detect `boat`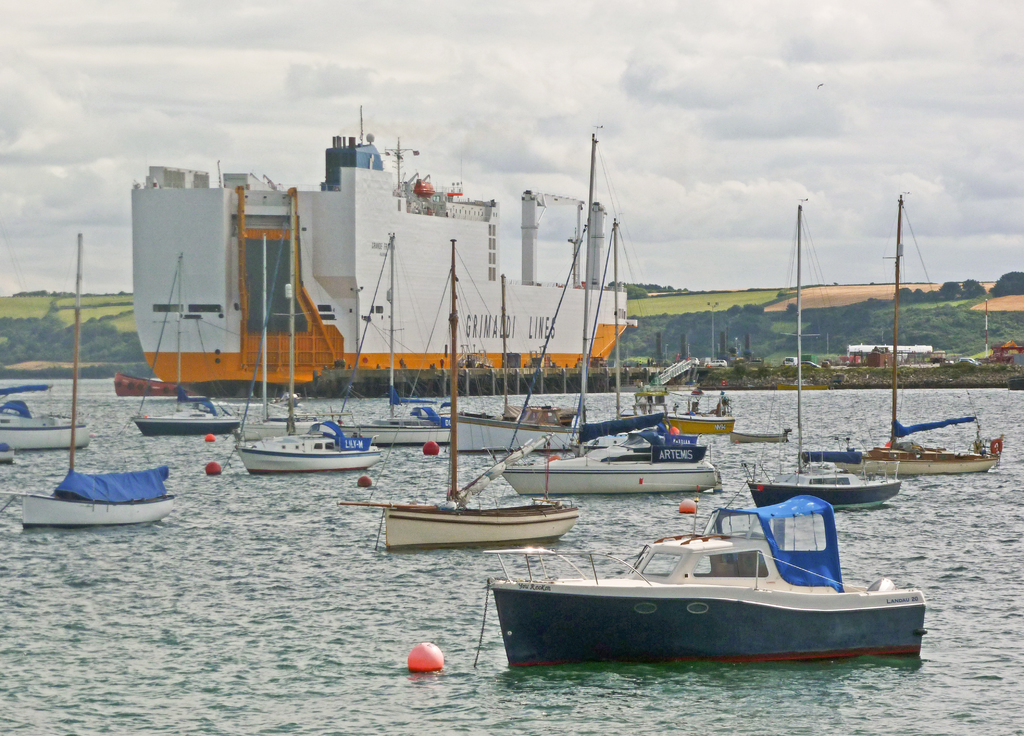
box=[745, 205, 901, 511]
